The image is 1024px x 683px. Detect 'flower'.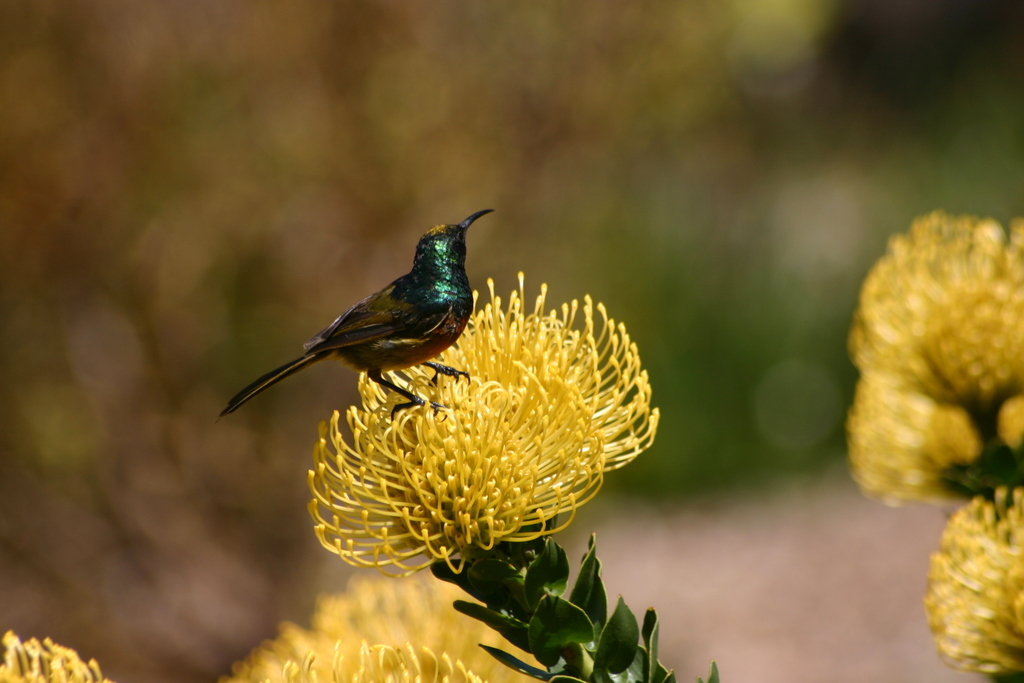
Detection: x1=920 y1=487 x2=1023 y2=677.
